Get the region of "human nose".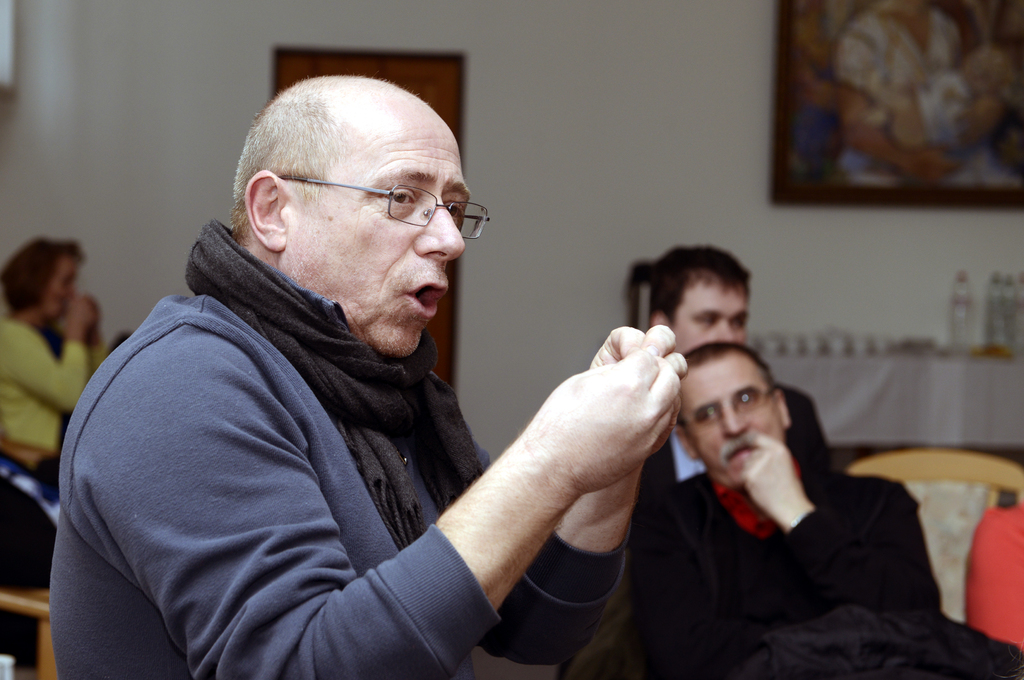
414, 195, 464, 261.
